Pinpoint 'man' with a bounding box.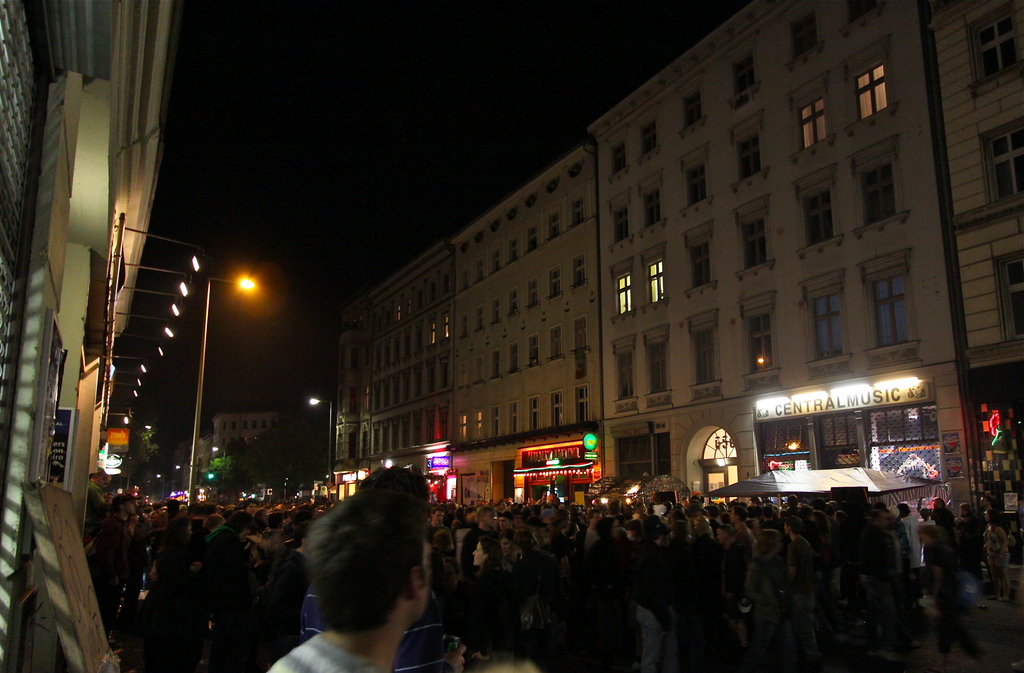
BBox(586, 511, 598, 544).
